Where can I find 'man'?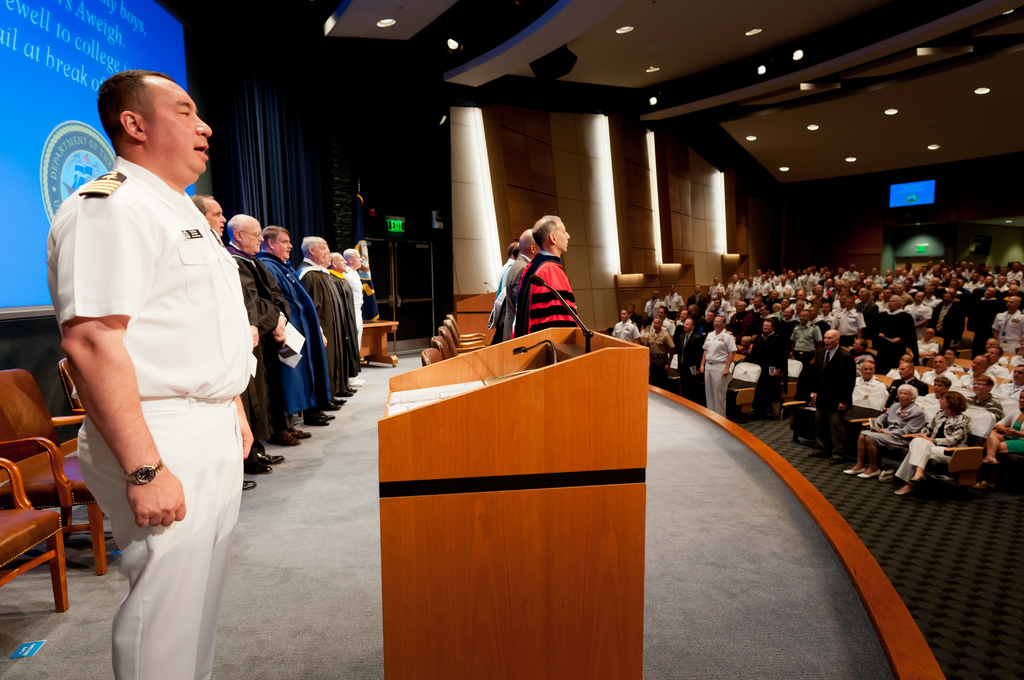
You can find it at <bbox>964, 357, 988, 382</bbox>.
